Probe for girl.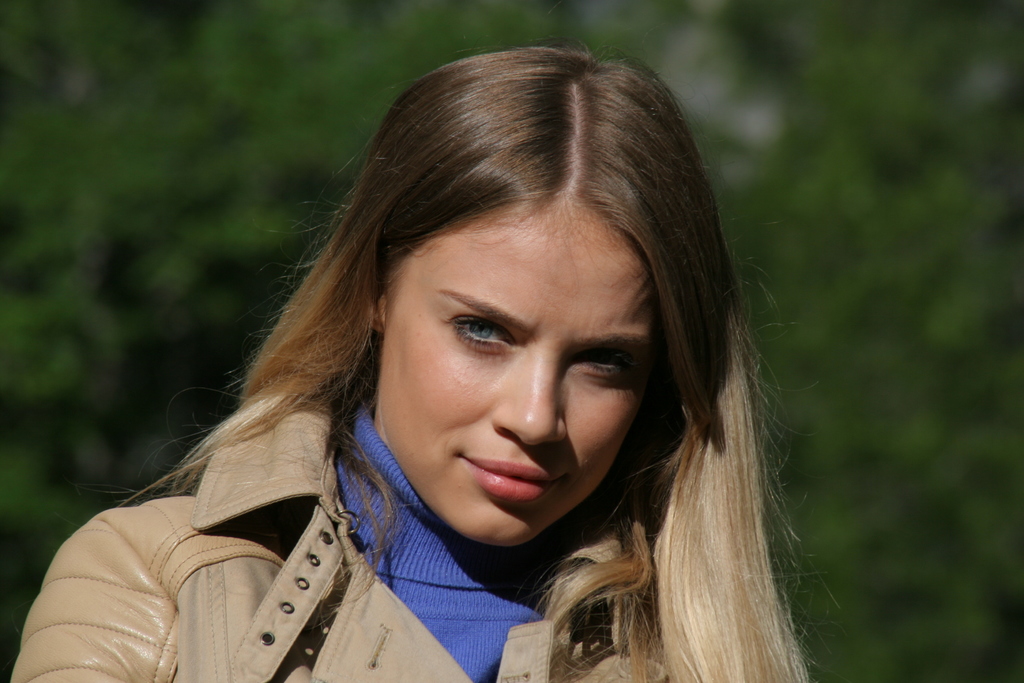
Probe result: 4,47,828,682.
